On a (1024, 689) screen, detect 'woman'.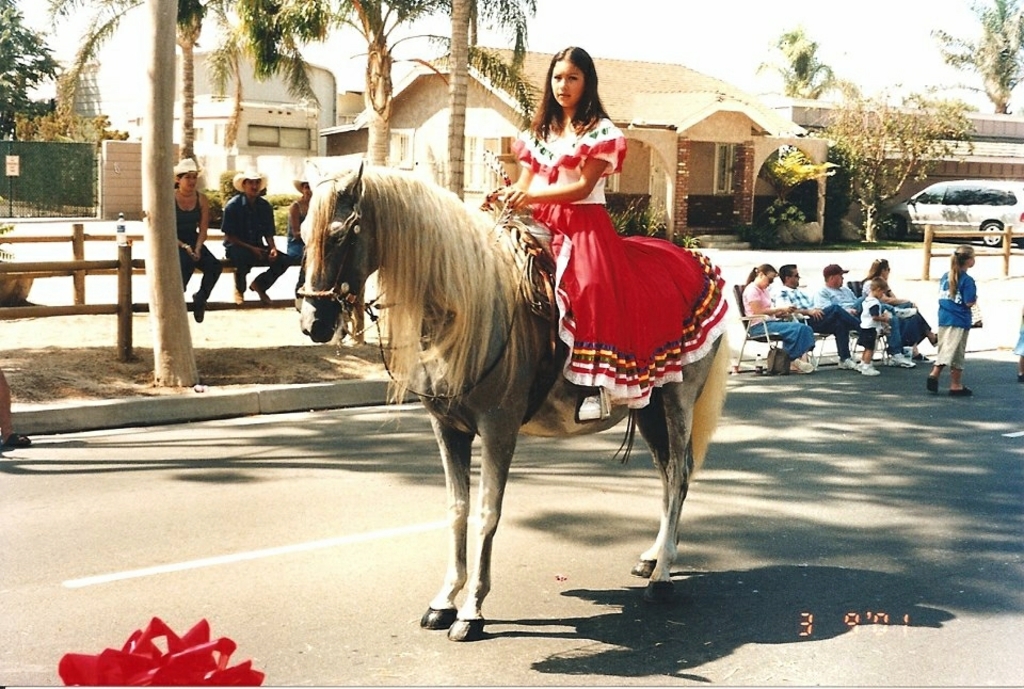
BBox(479, 45, 706, 456).
